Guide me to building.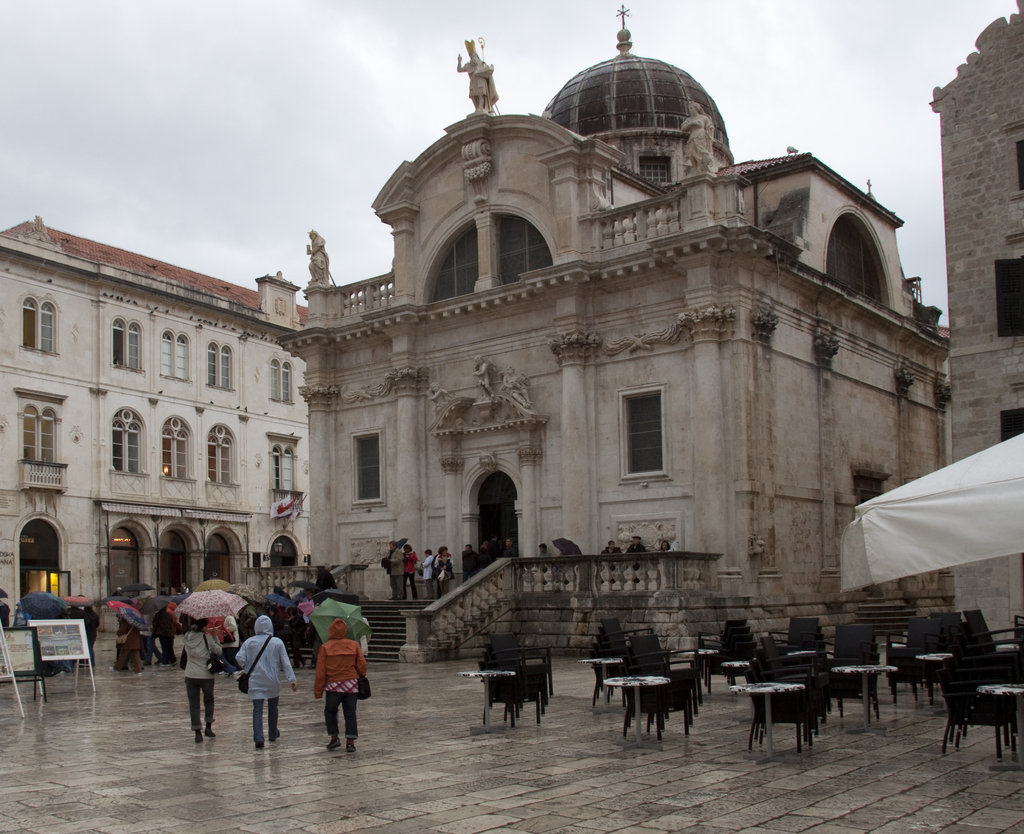
Guidance: x1=0, y1=215, x2=311, y2=667.
